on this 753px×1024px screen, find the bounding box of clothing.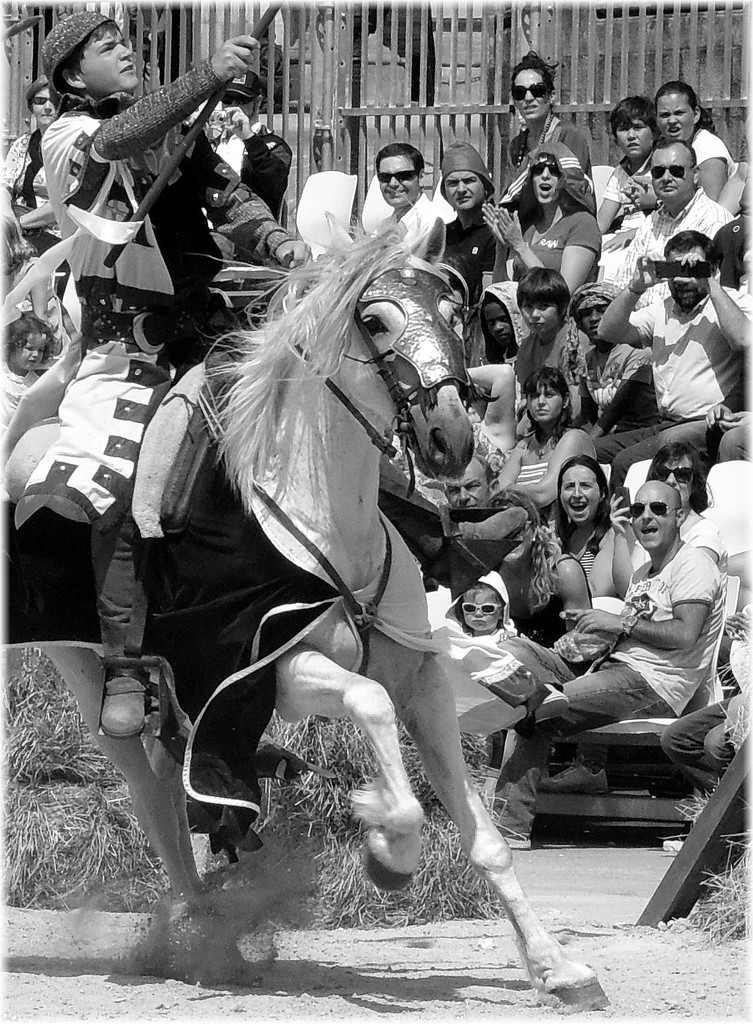
Bounding box: bbox=(502, 118, 596, 182).
